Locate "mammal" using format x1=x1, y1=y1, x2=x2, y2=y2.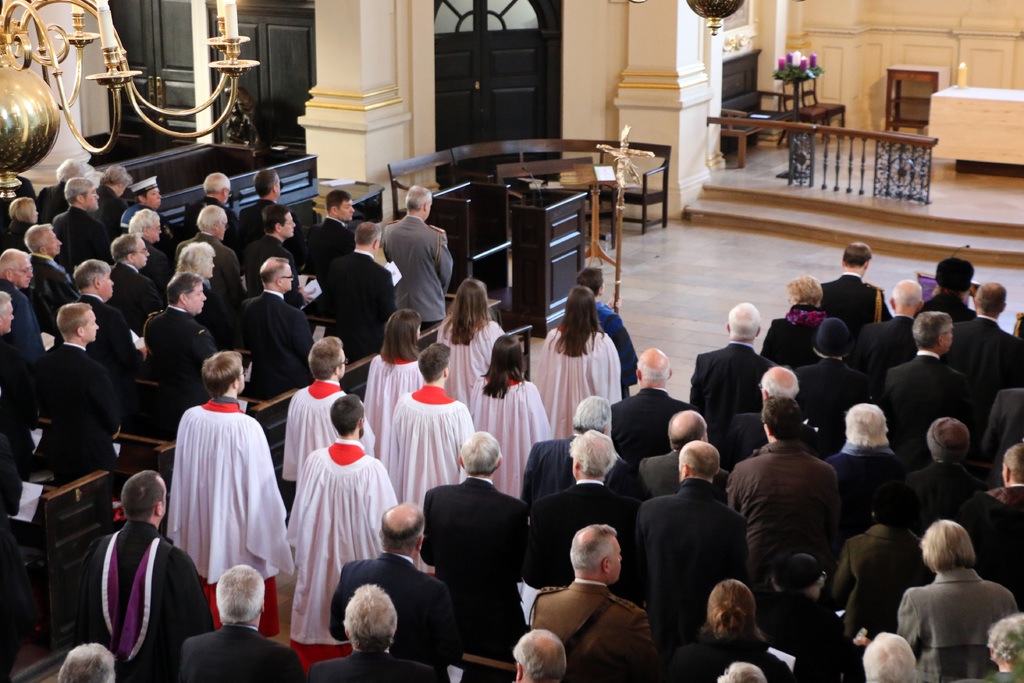
x1=360, y1=308, x2=424, y2=454.
